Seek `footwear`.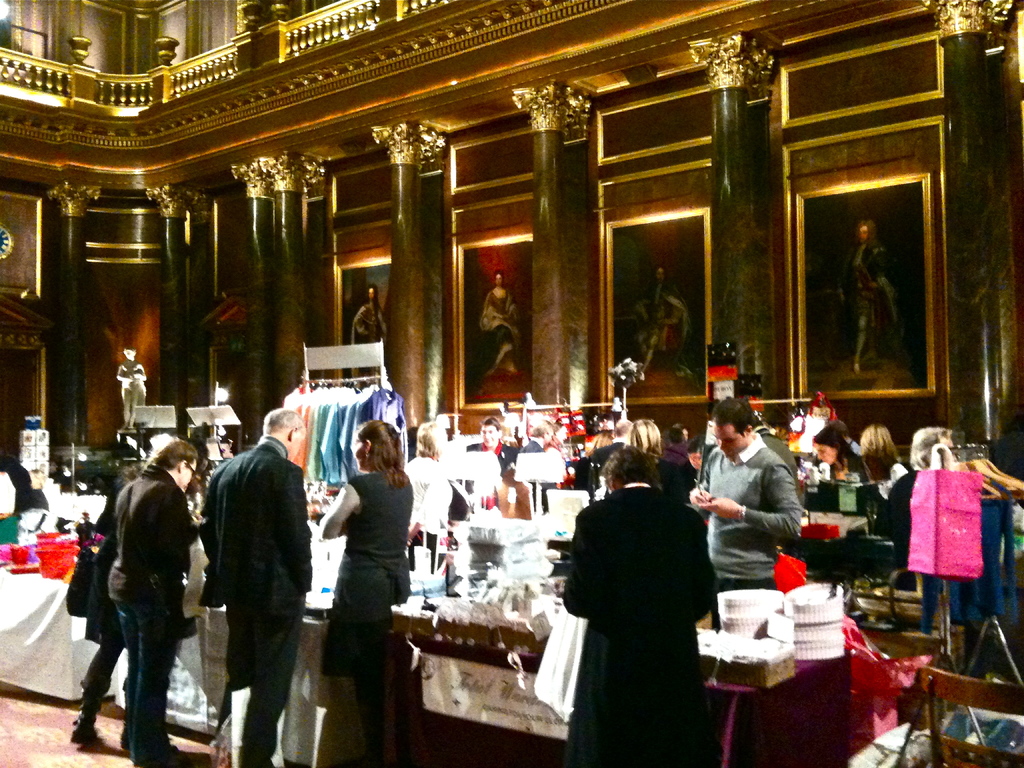
bbox=(70, 710, 99, 748).
